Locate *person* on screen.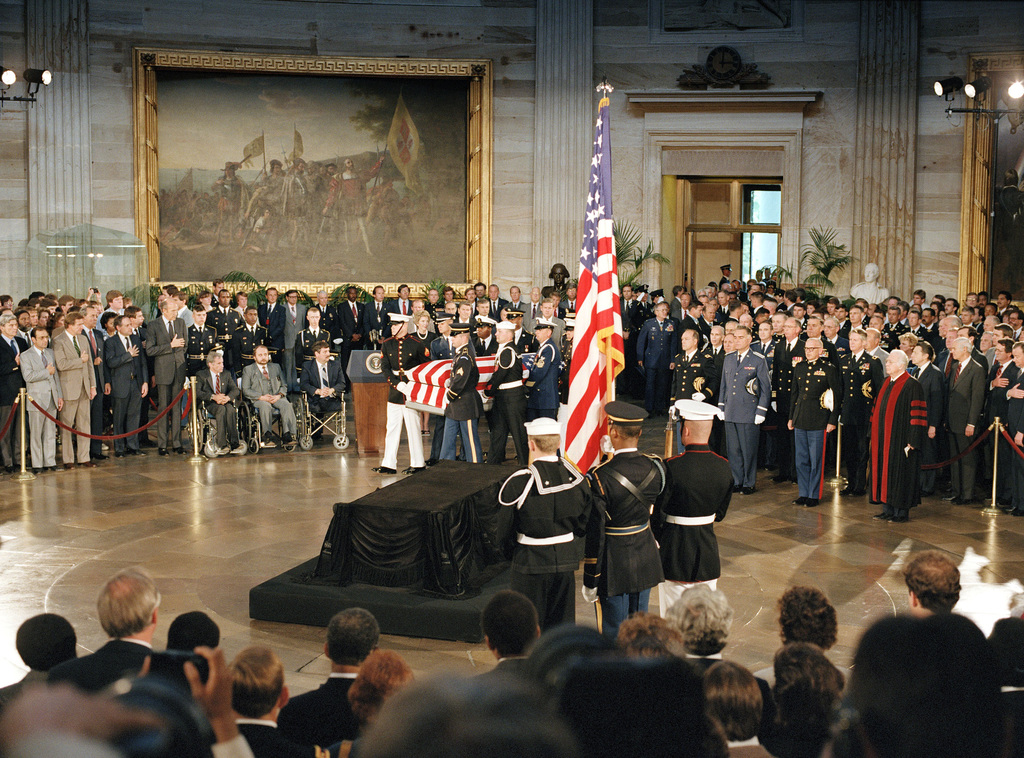
On screen at BBox(500, 417, 585, 629).
